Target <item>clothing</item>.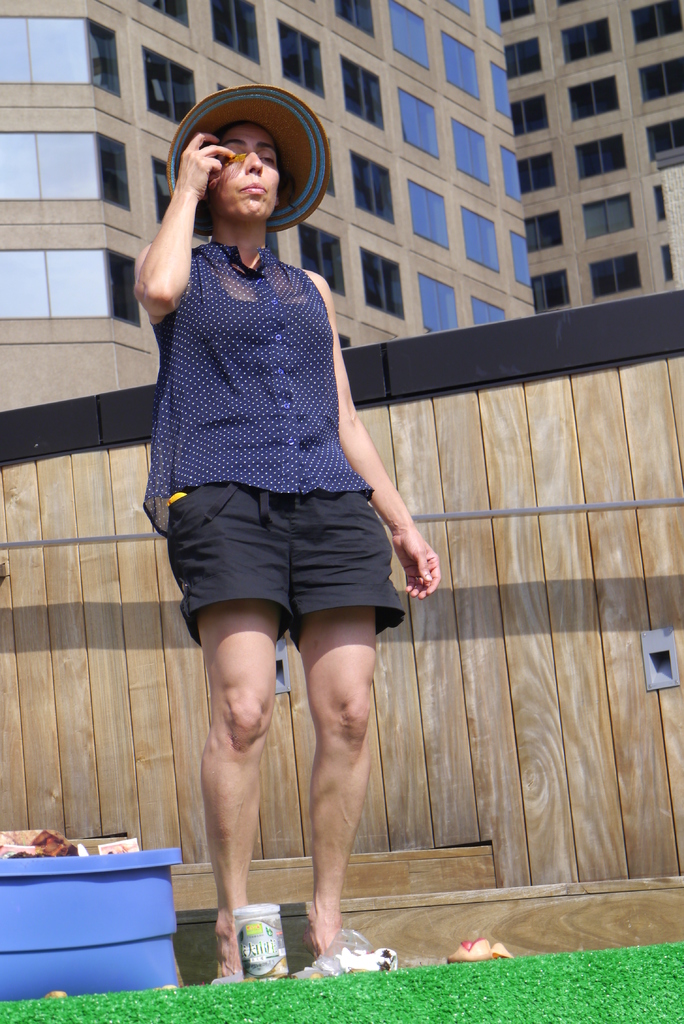
Target region: (151, 189, 409, 658).
